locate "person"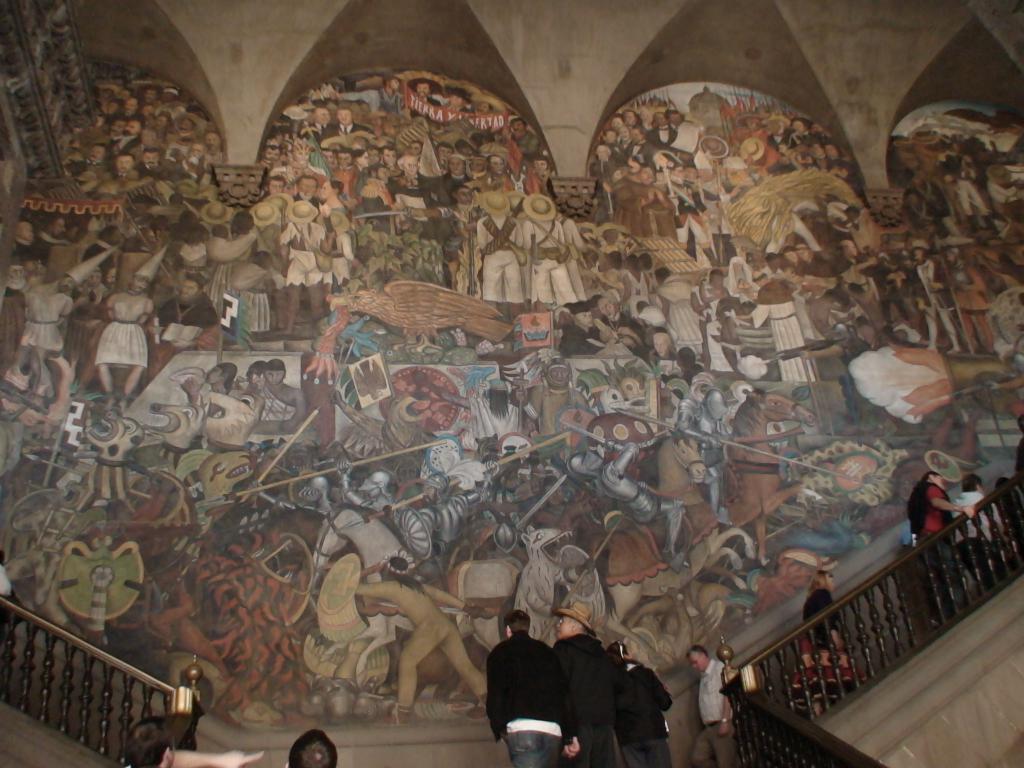
bbox(783, 570, 856, 716)
